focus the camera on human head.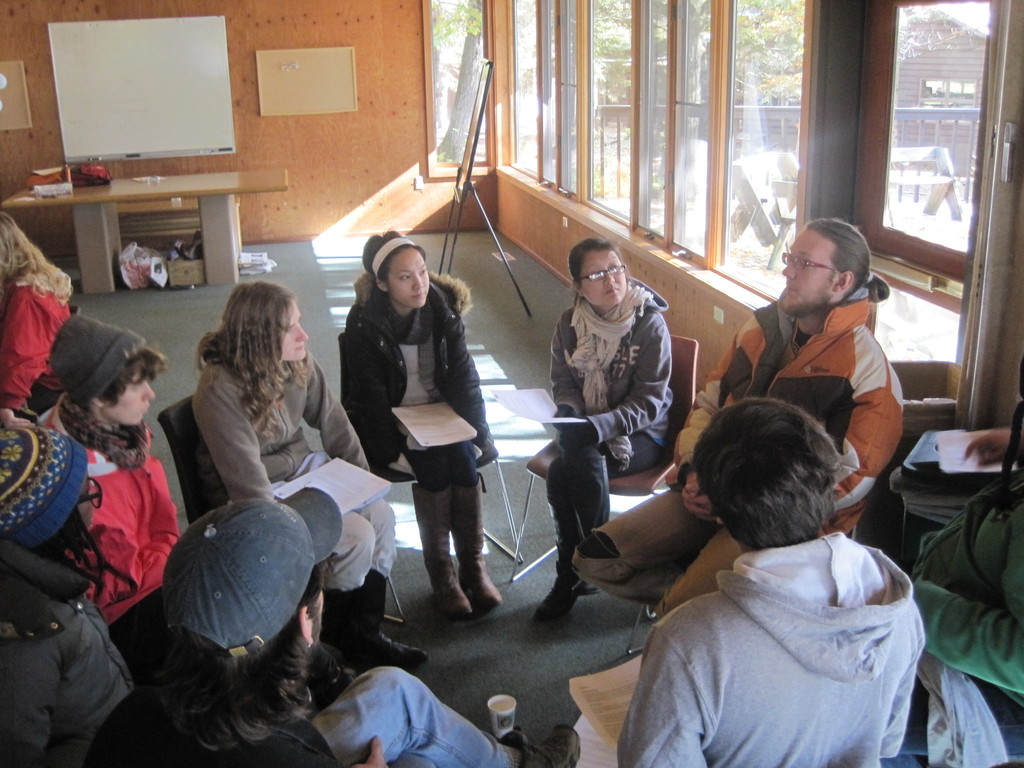
Focus region: {"x1": 0, "y1": 214, "x2": 31, "y2": 283}.
